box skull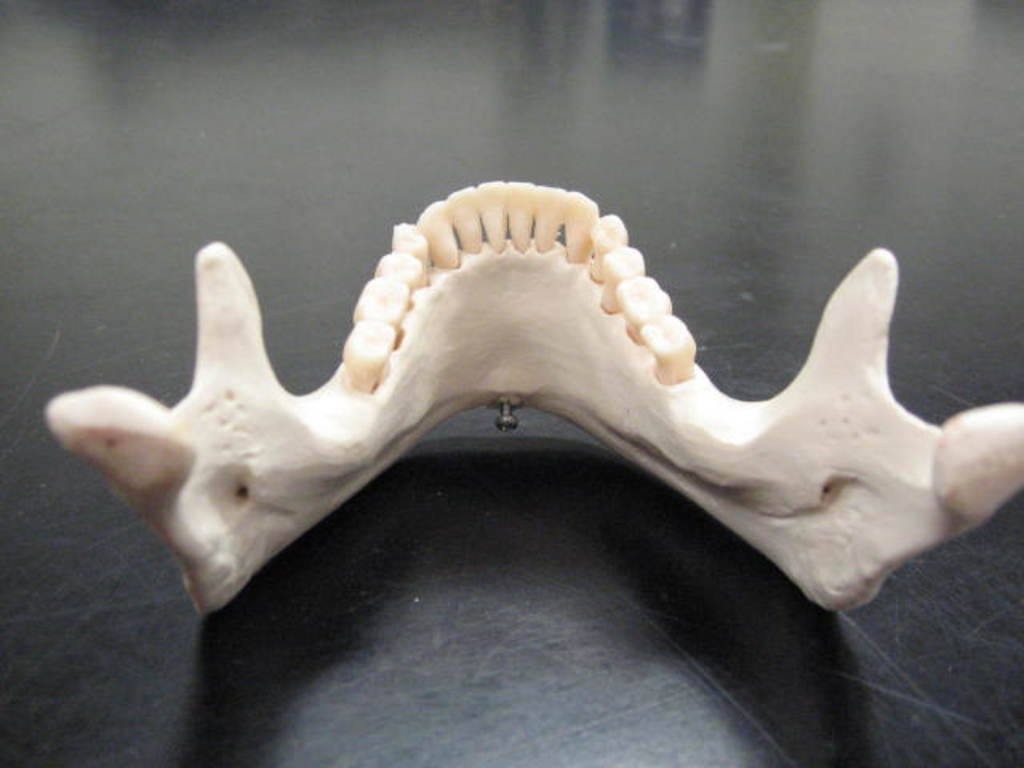
bbox=(45, 178, 1022, 634)
